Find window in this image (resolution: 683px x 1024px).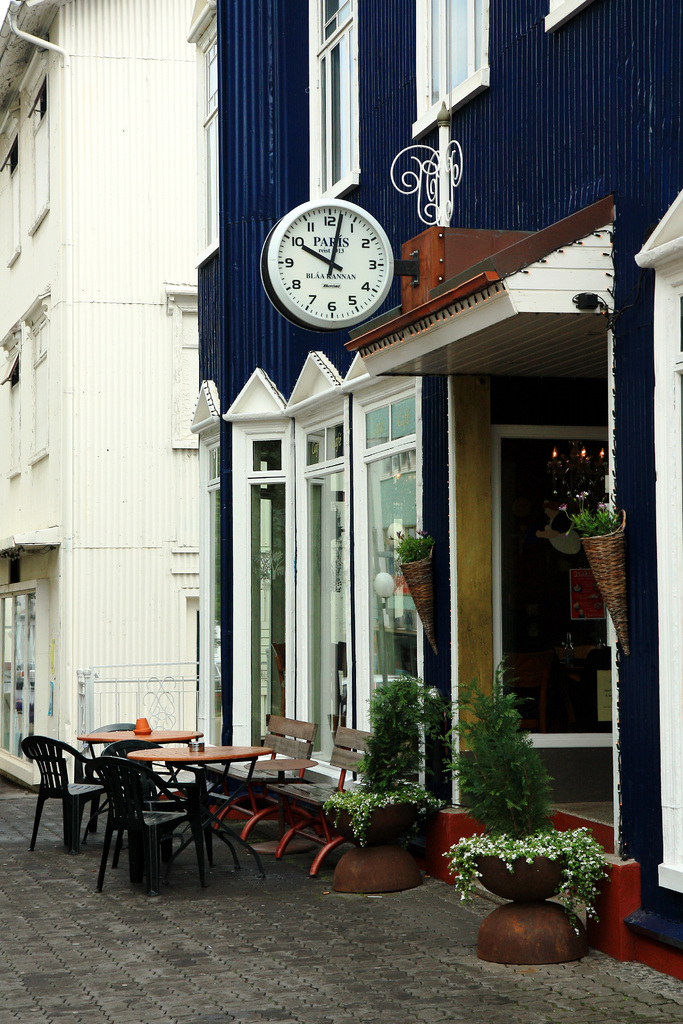
pyautogui.locateOnScreen(1, 335, 26, 480).
